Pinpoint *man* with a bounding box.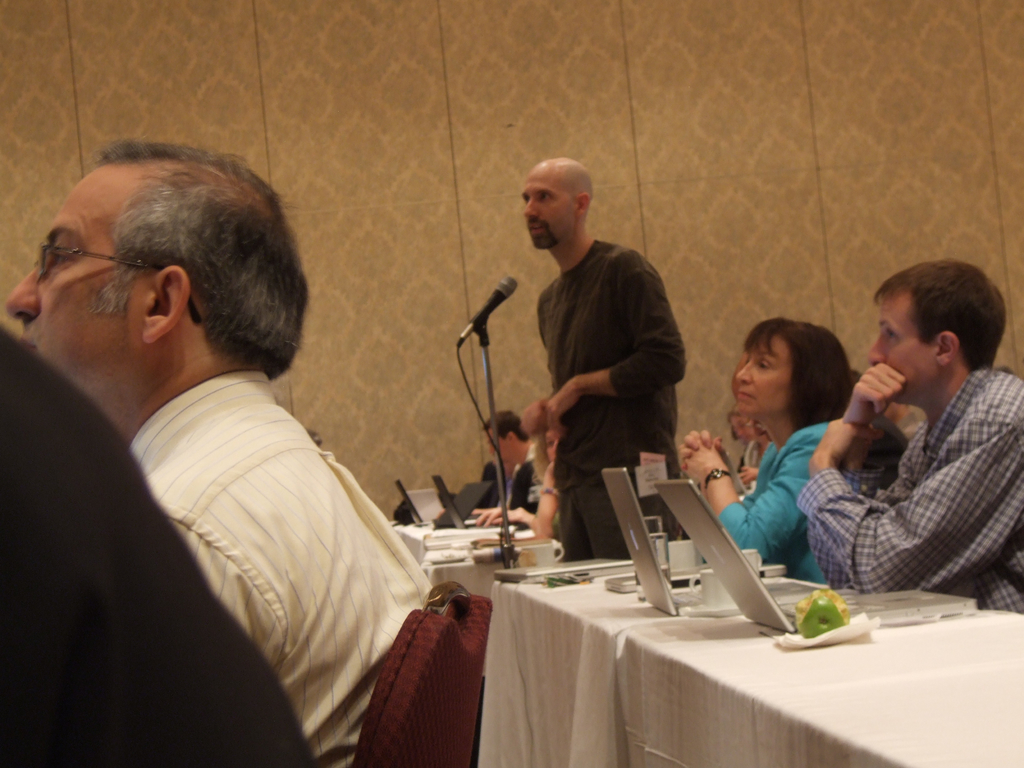
520/157/687/560.
